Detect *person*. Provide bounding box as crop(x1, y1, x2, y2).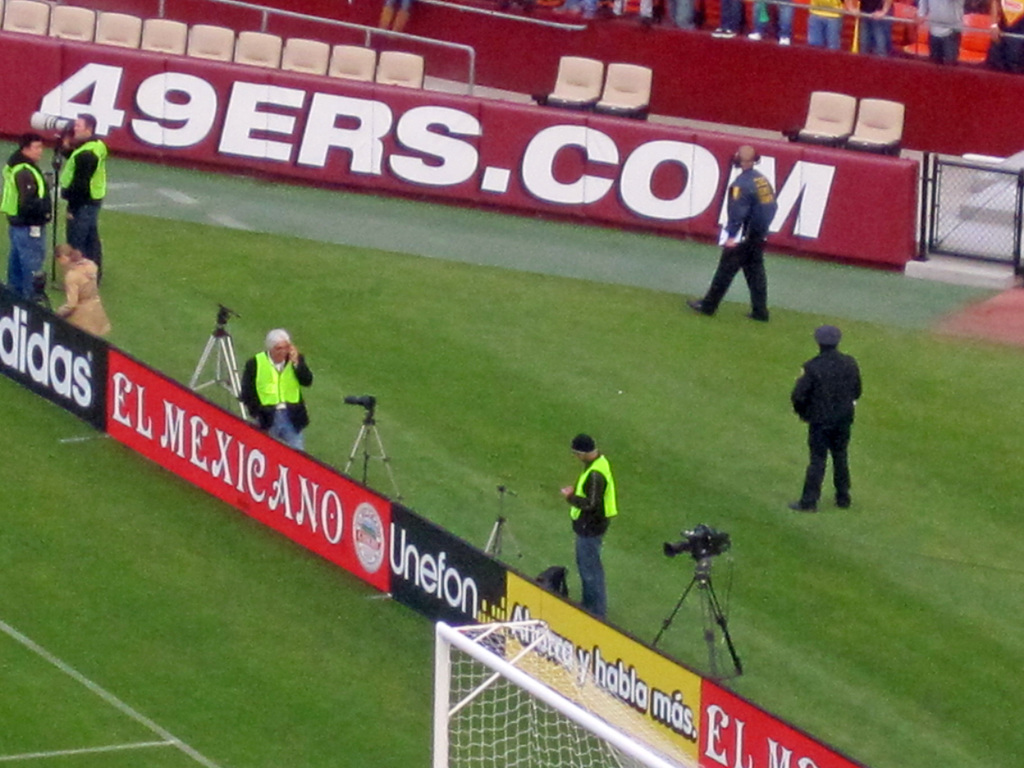
crop(52, 244, 113, 337).
